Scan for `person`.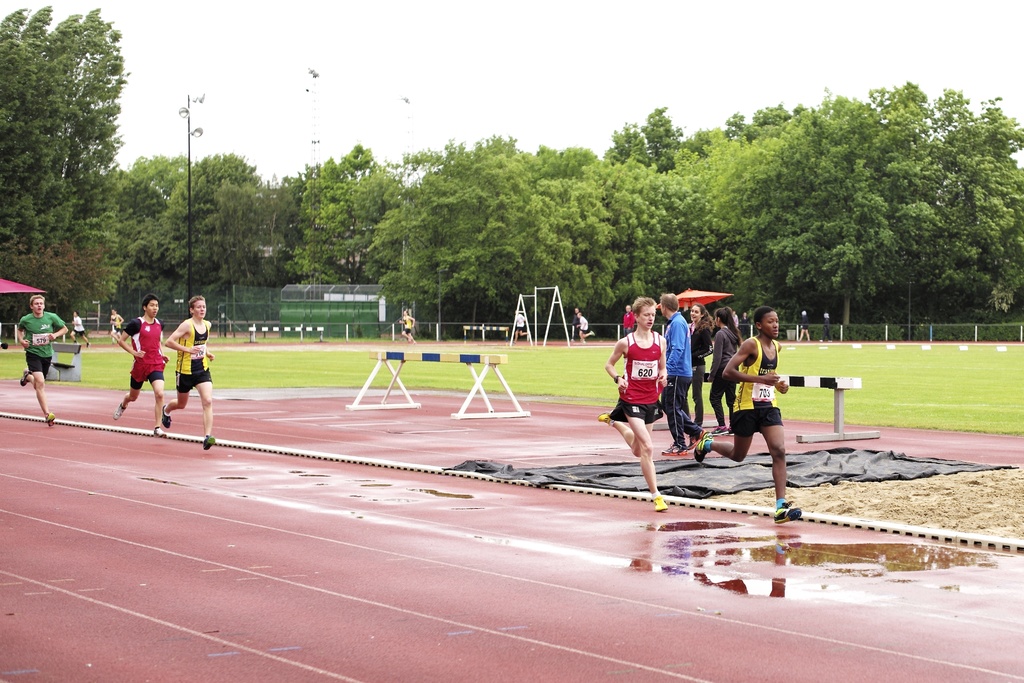
Scan result: left=592, top=292, right=673, bottom=511.
